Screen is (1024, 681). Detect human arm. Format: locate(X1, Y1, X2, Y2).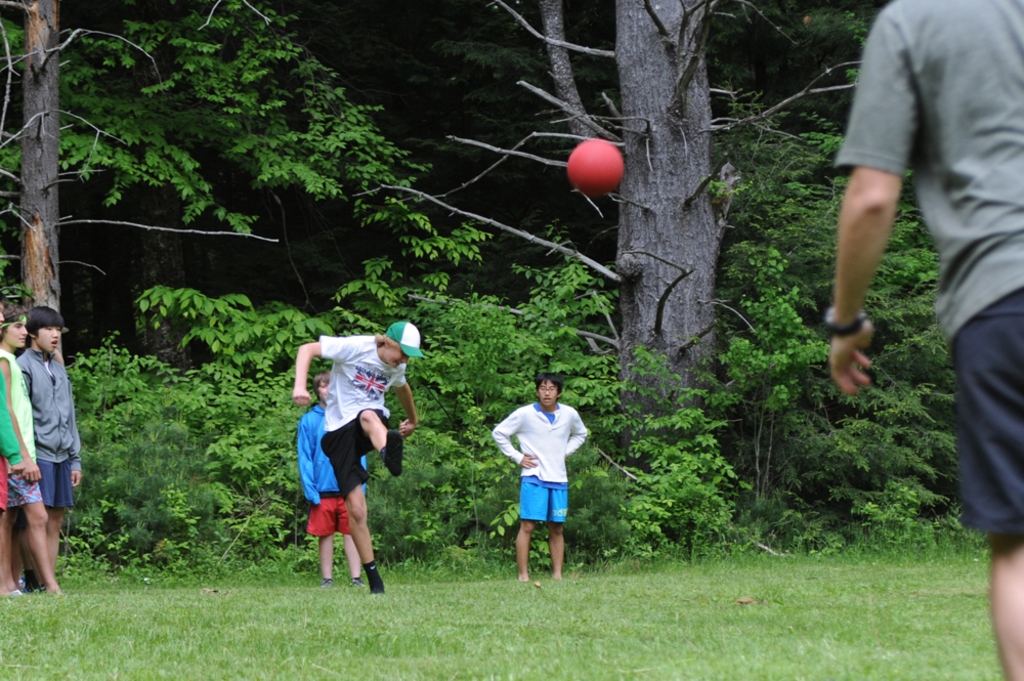
locate(69, 380, 84, 491).
